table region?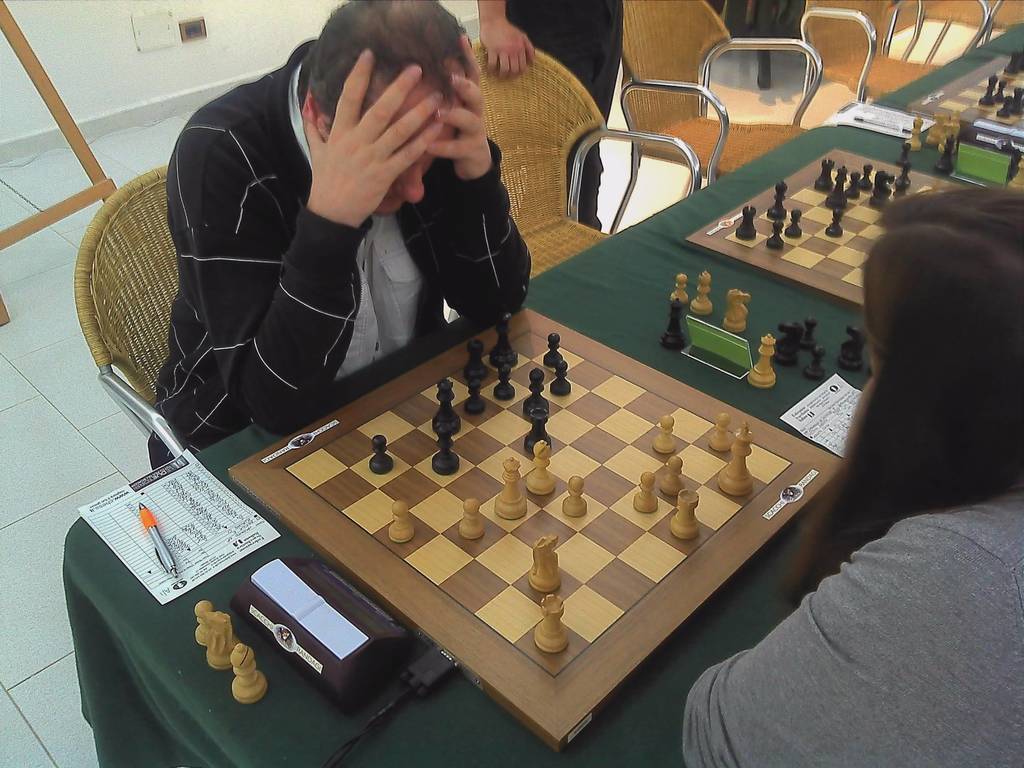
Rect(54, 22, 1023, 767)
